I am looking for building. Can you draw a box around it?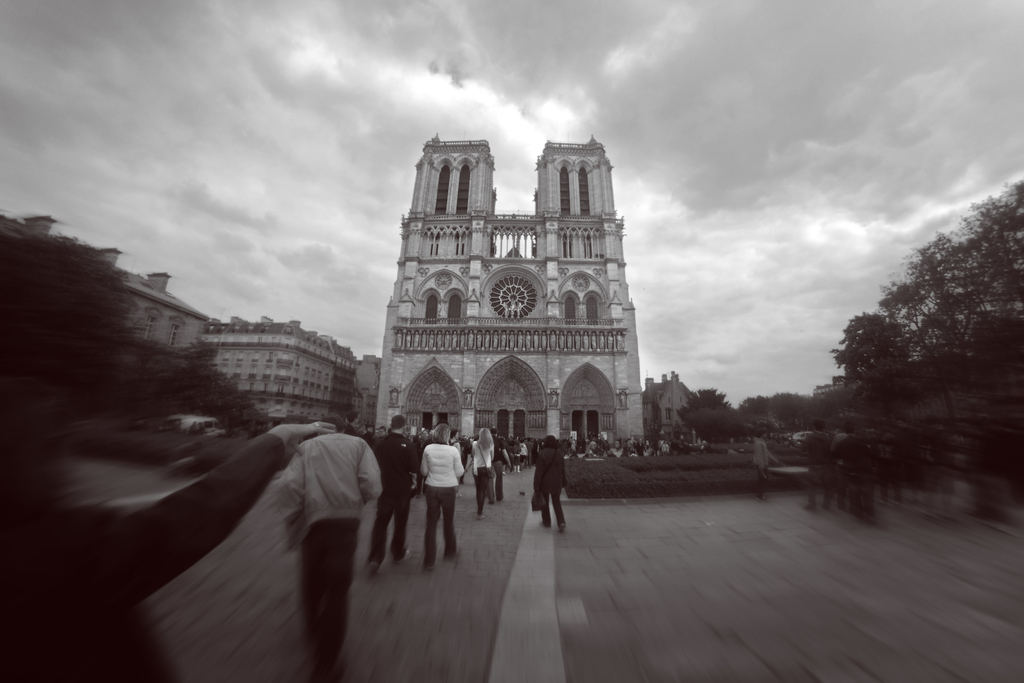
Sure, the bounding box is x1=641, y1=369, x2=695, y2=441.
